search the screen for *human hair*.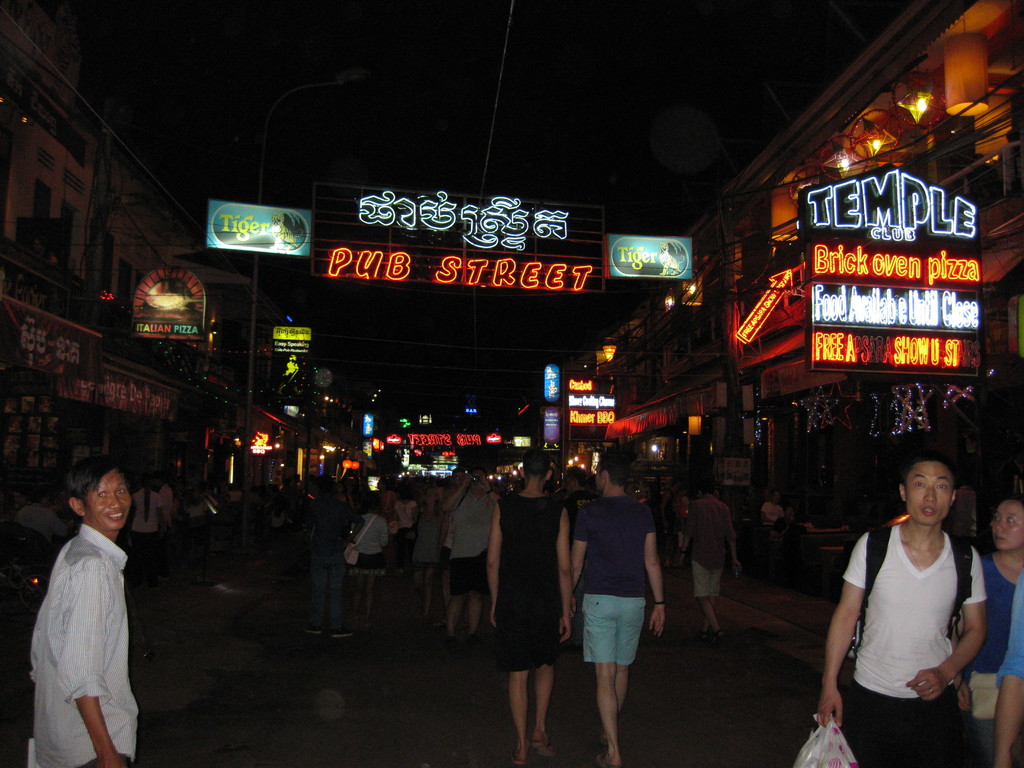
Found at crop(992, 491, 1023, 512).
